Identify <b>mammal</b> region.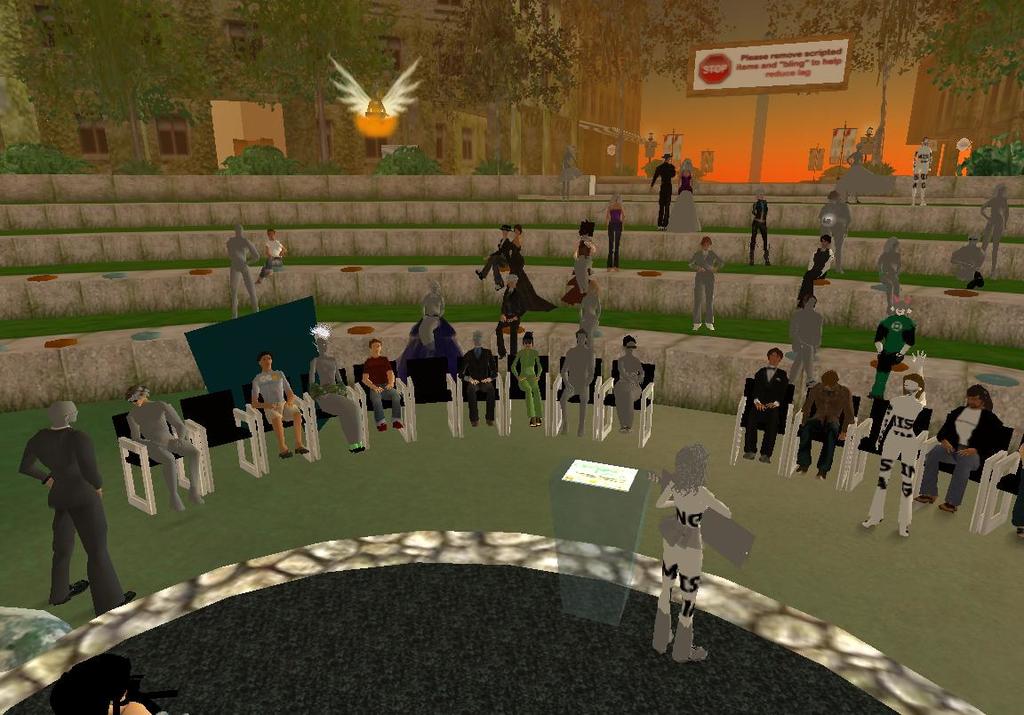
Region: left=652, top=442, right=732, bottom=662.
